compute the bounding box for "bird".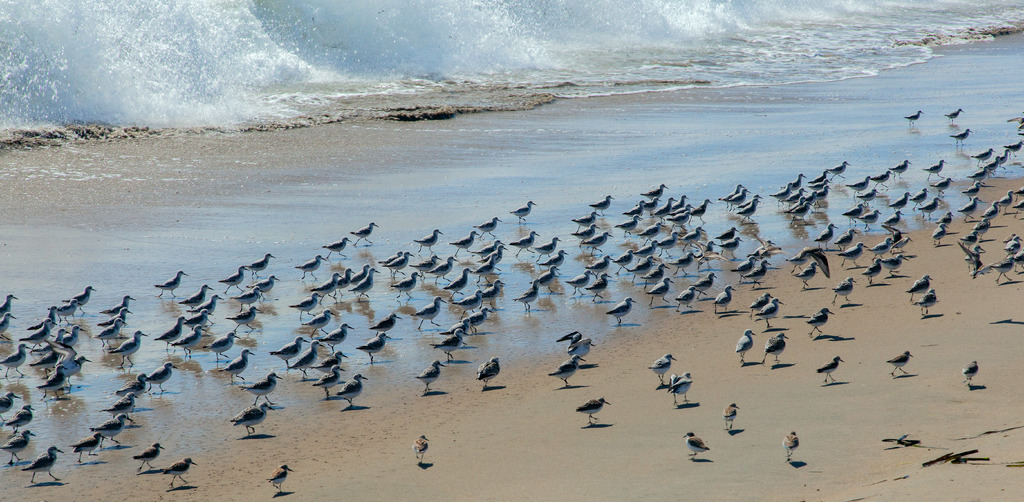
<bbox>480, 277, 504, 299</bbox>.
